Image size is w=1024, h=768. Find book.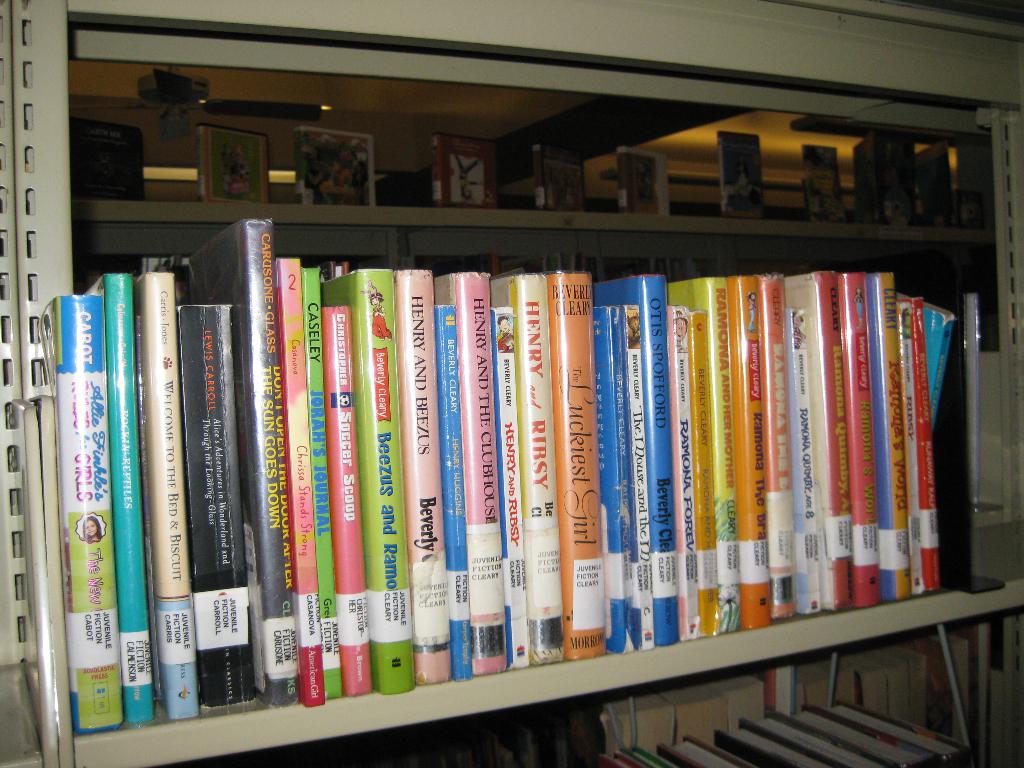
Rect(913, 144, 950, 213).
